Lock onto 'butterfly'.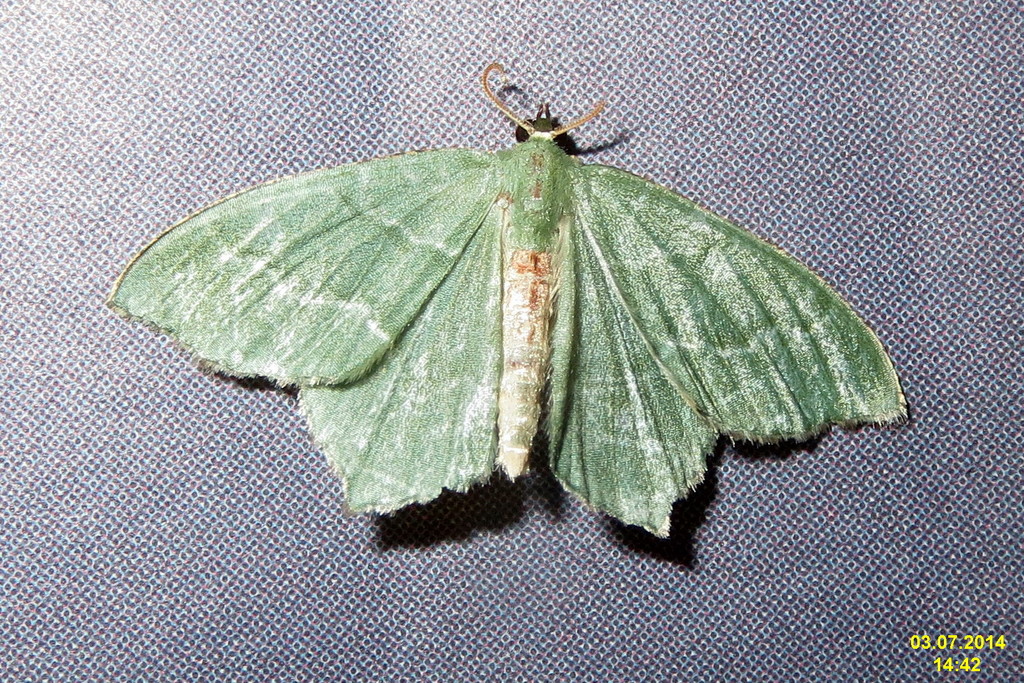
Locked: x1=145 y1=35 x2=888 y2=552.
